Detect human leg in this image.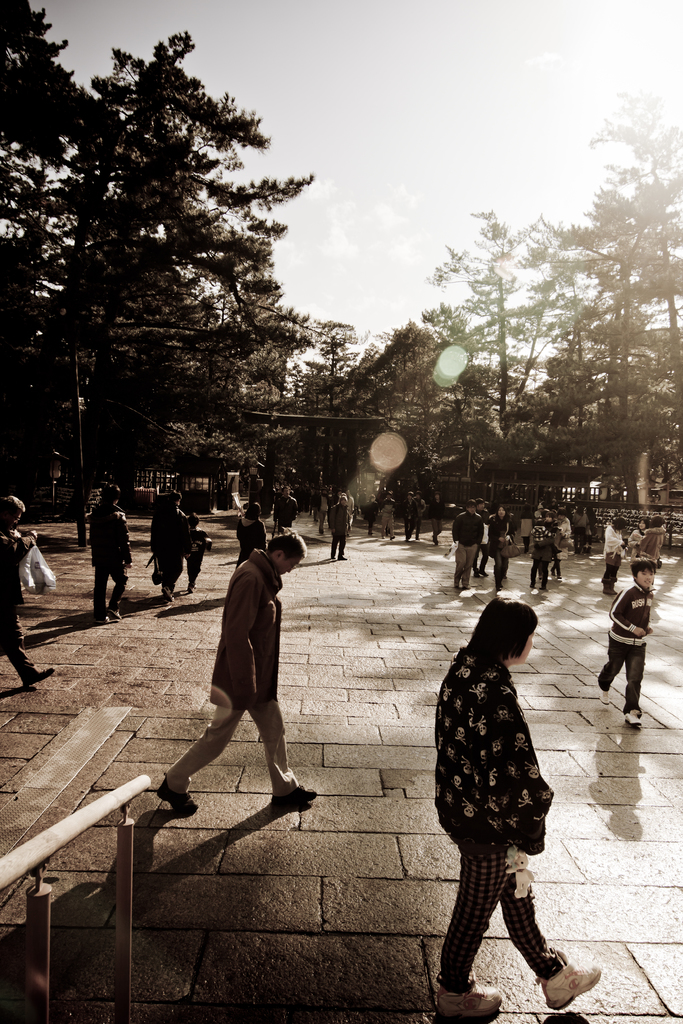
Detection: 453 830 600 1005.
